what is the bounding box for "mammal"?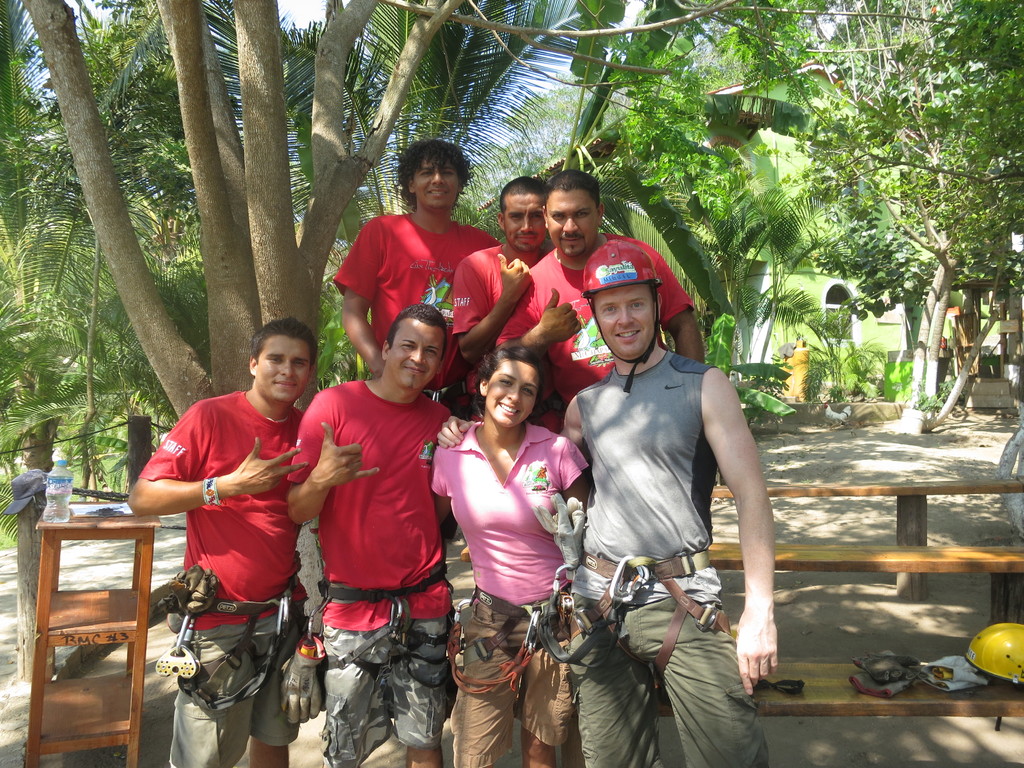
box=[495, 168, 714, 547].
